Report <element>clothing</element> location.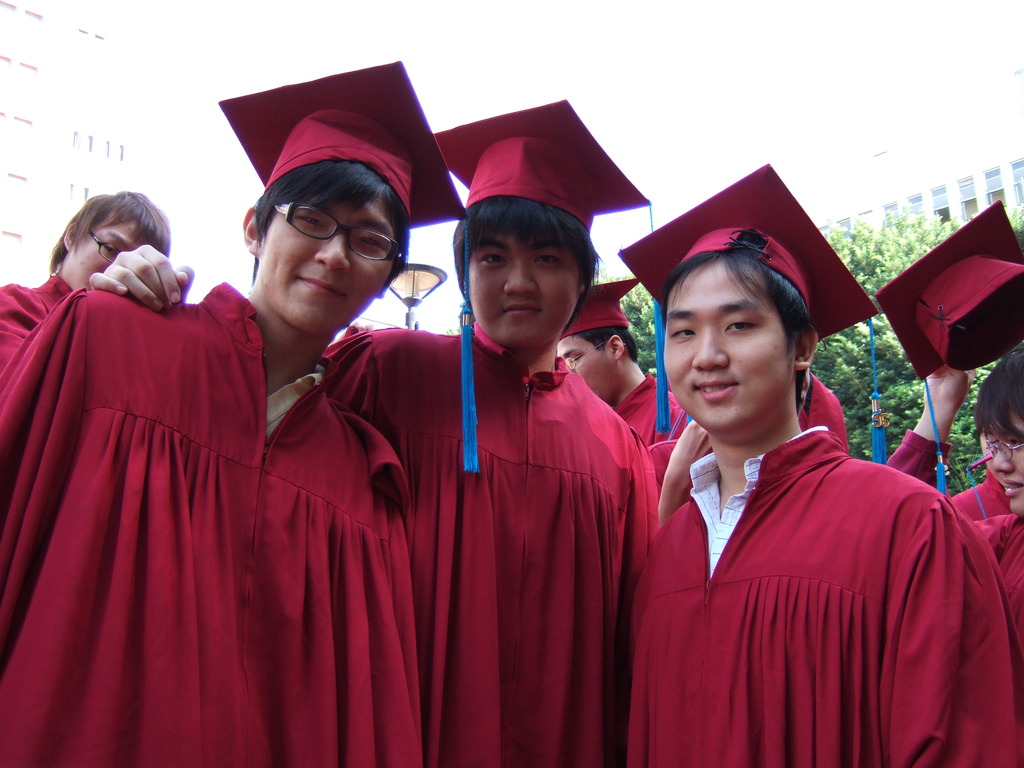
Report: {"left": 0, "top": 278, "right": 77, "bottom": 385}.
